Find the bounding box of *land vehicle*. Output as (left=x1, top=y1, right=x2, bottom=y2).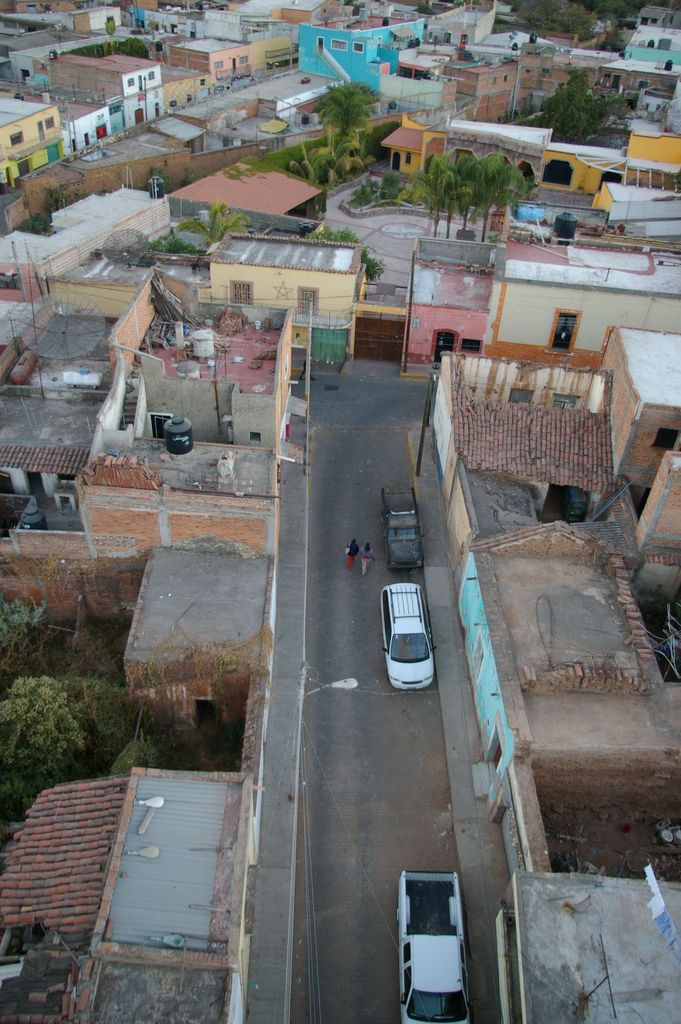
(left=401, top=875, right=464, bottom=1023).
